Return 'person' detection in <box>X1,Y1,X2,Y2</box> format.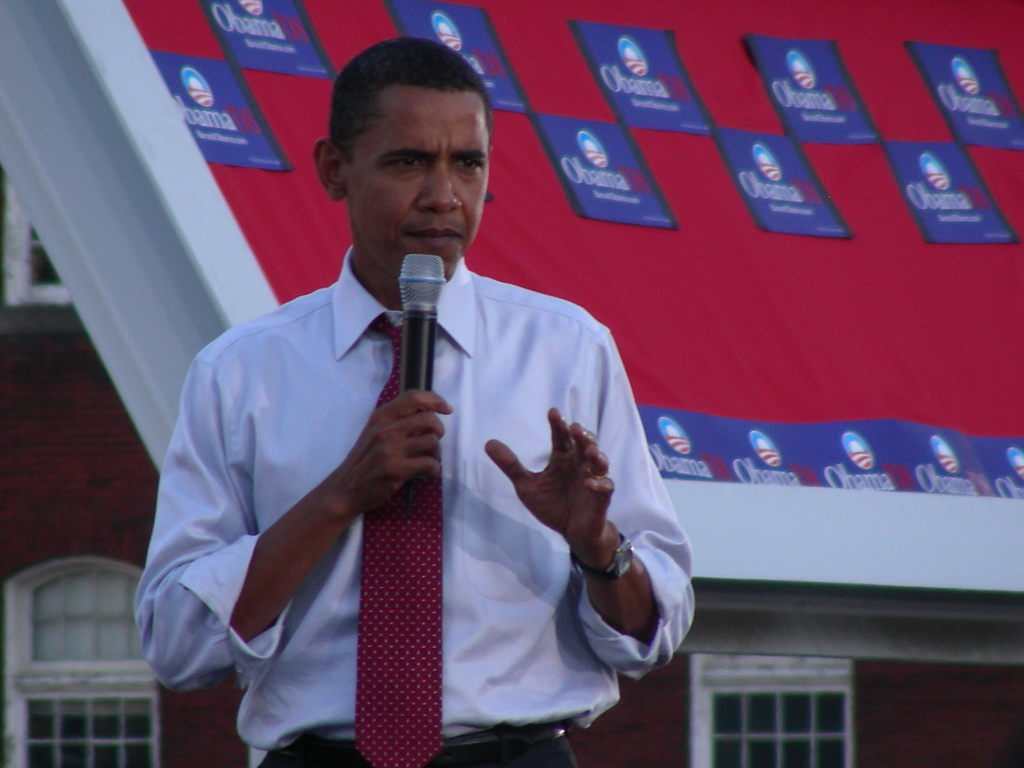
<box>129,35,700,767</box>.
